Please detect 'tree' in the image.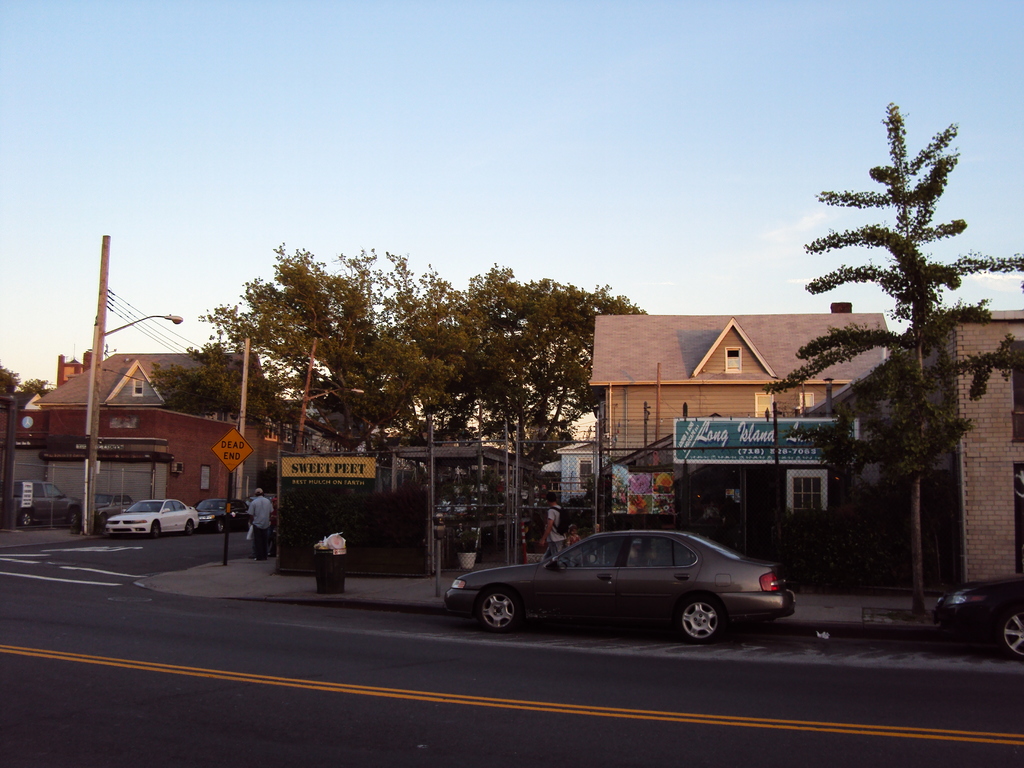
<region>764, 102, 1023, 612</region>.
